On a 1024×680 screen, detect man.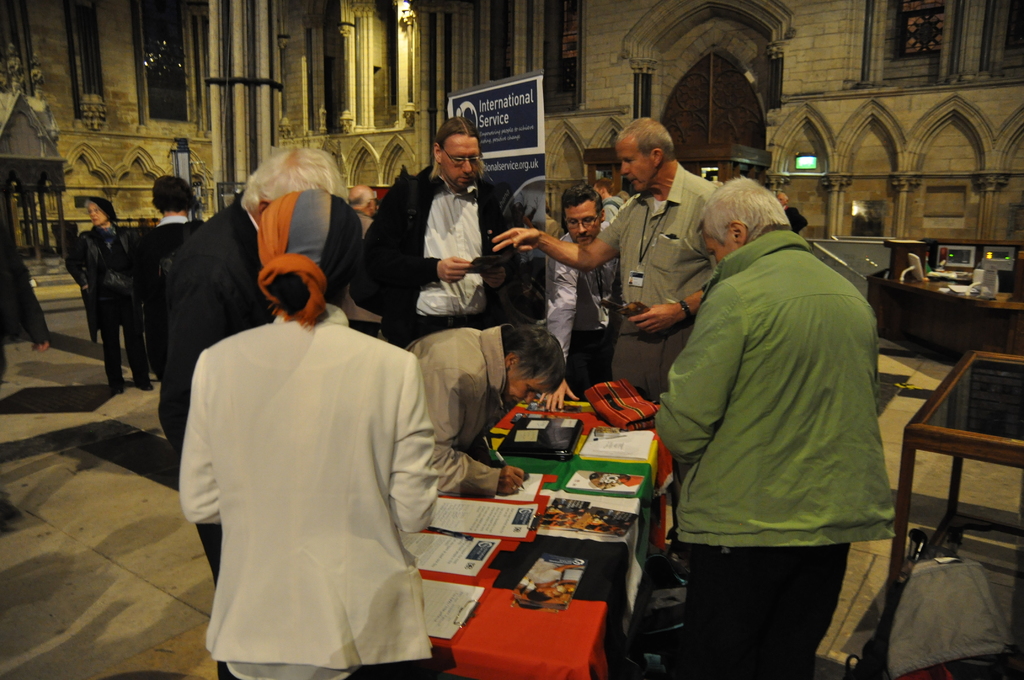
rect(650, 129, 909, 676).
